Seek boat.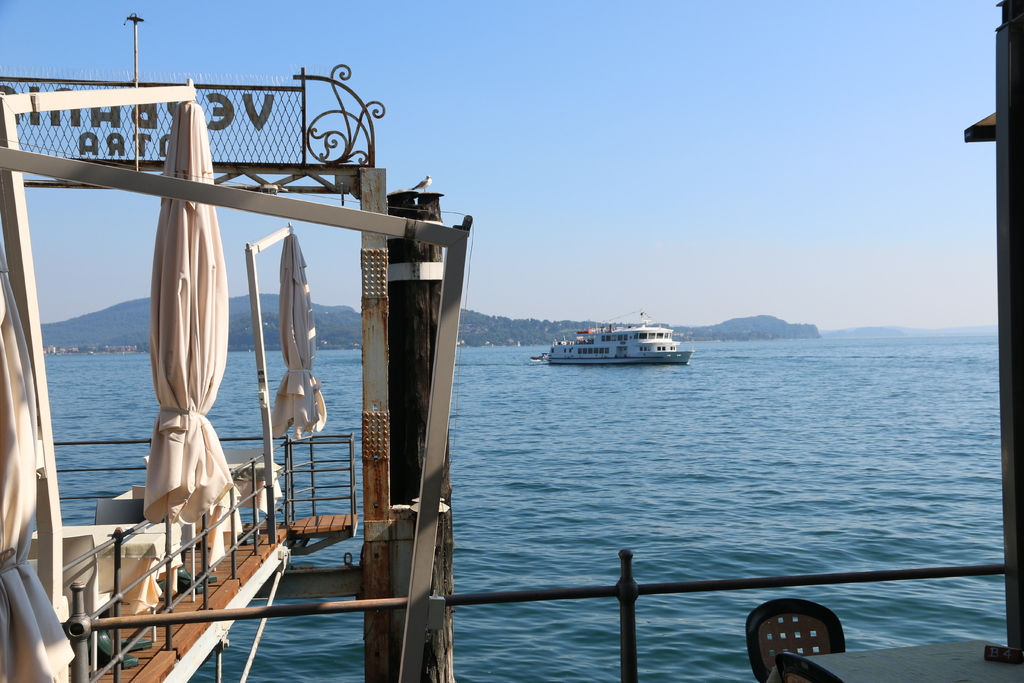
(left=540, top=300, right=705, bottom=368).
